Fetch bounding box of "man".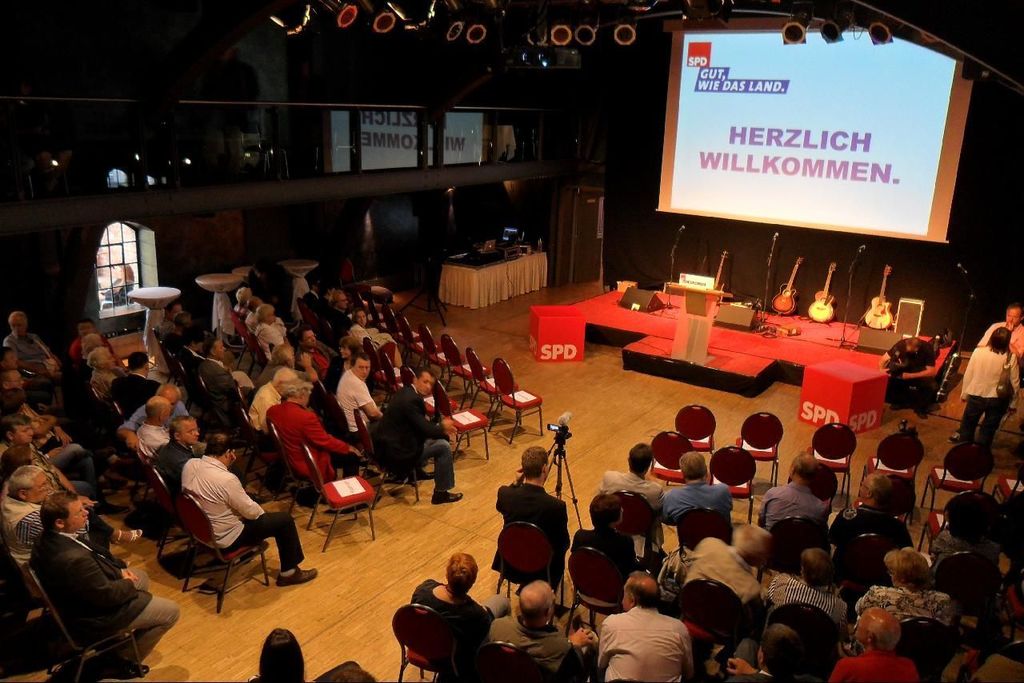
Bbox: box=[756, 453, 828, 534].
